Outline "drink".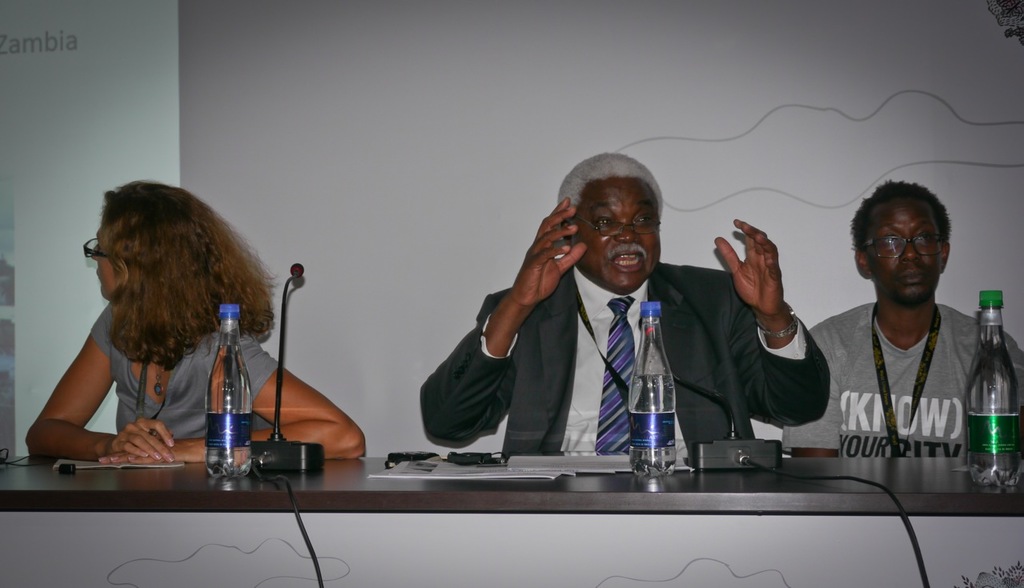
Outline: region(629, 299, 675, 478).
